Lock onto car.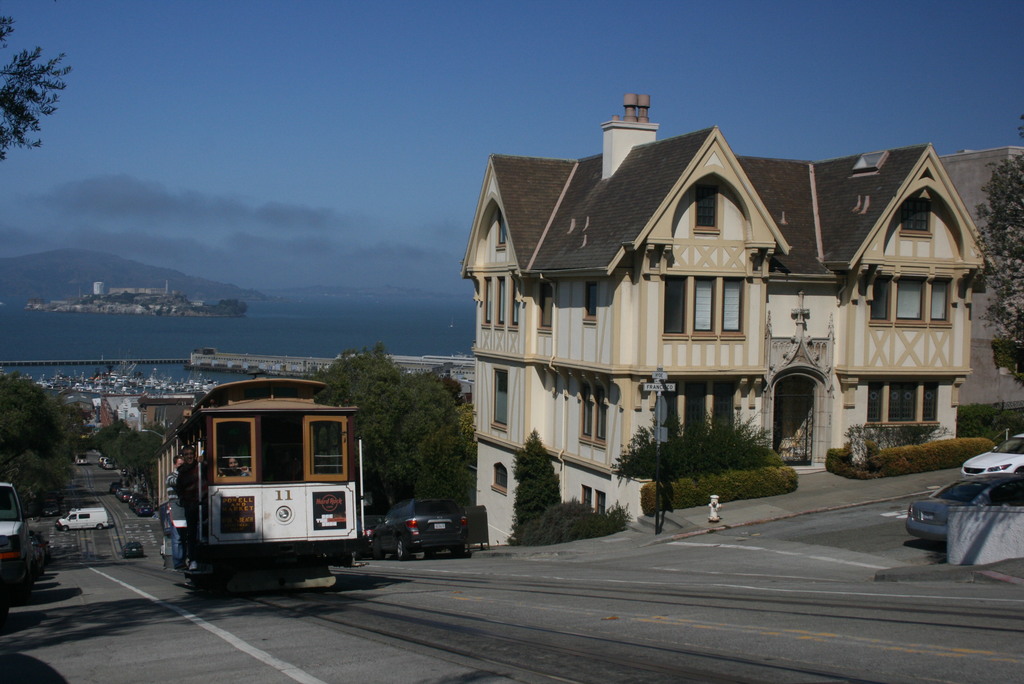
Locked: crop(904, 475, 1015, 543).
